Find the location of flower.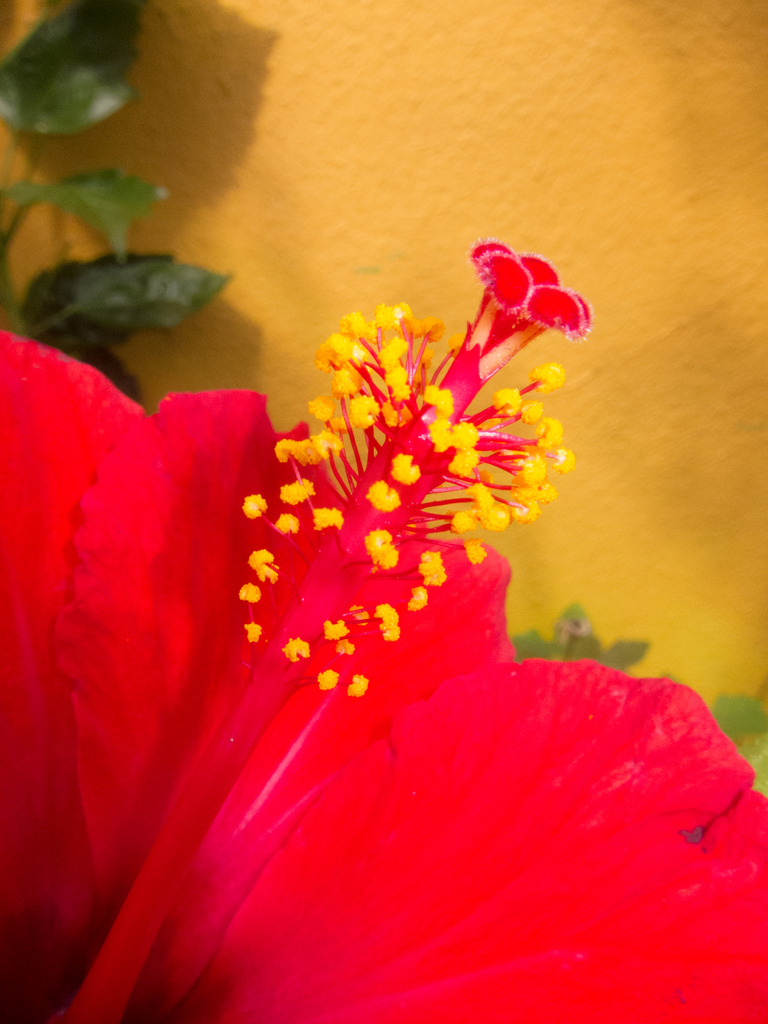
Location: 342:641:361:652.
